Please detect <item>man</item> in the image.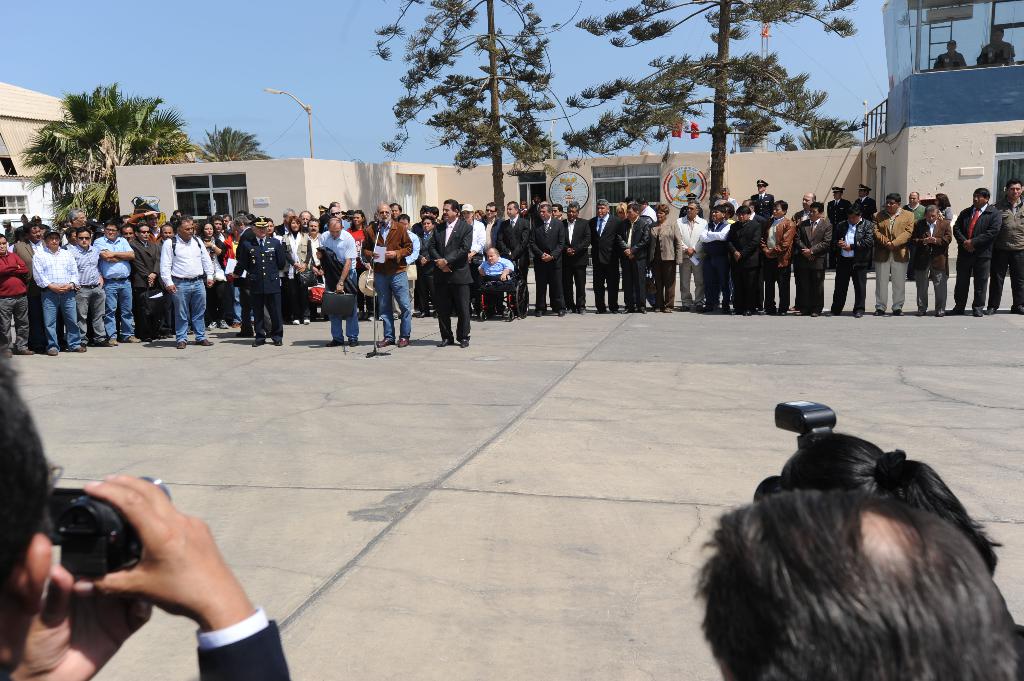
[x1=827, y1=188, x2=854, y2=266].
